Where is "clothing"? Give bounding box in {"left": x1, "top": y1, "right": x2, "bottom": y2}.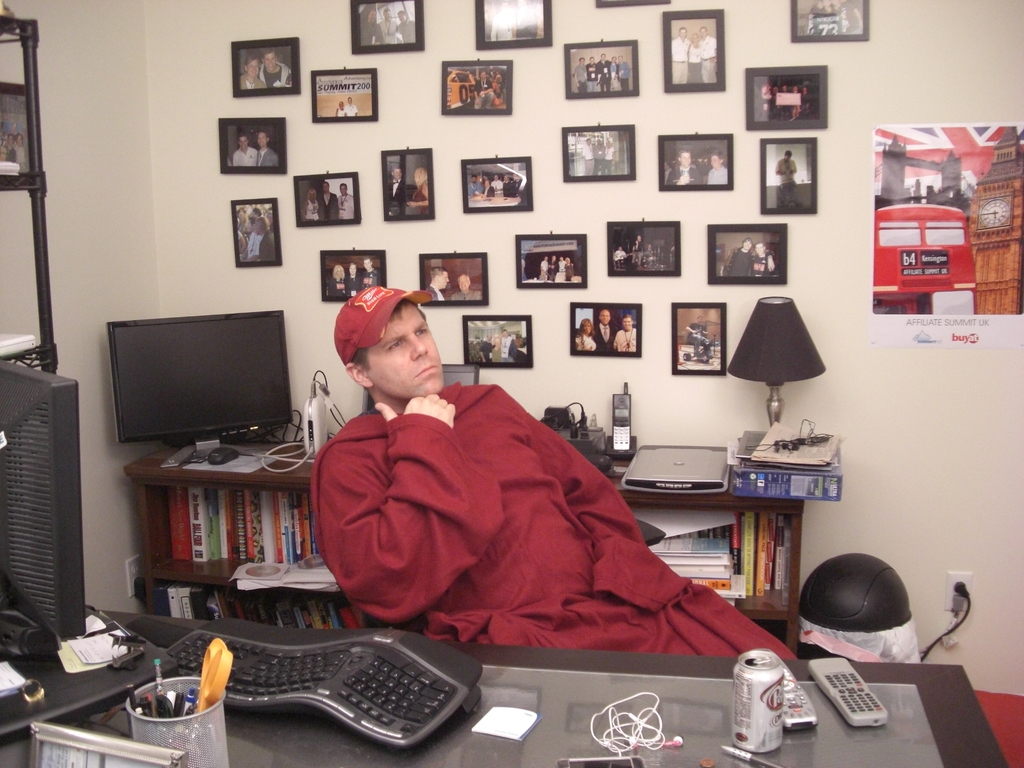
{"left": 414, "top": 171, "right": 431, "bottom": 211}.
